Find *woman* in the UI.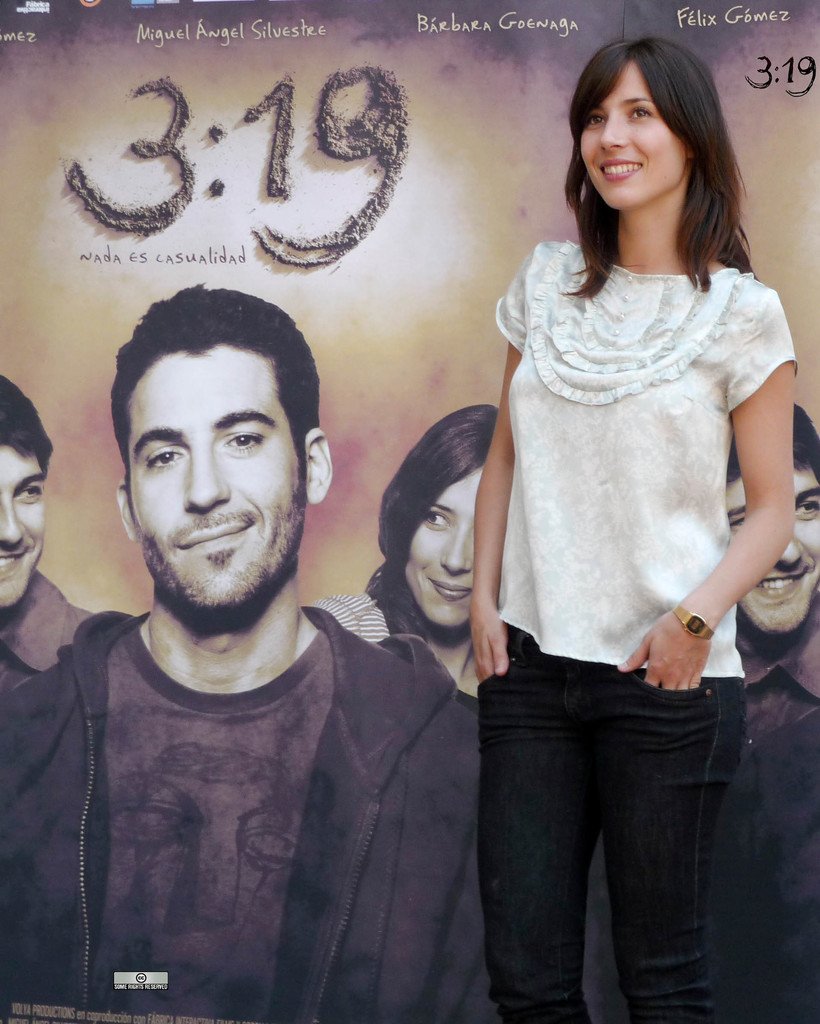
UI element at {"x1": 308, "y1": 399, "x2": 497, "y2": 707}.
